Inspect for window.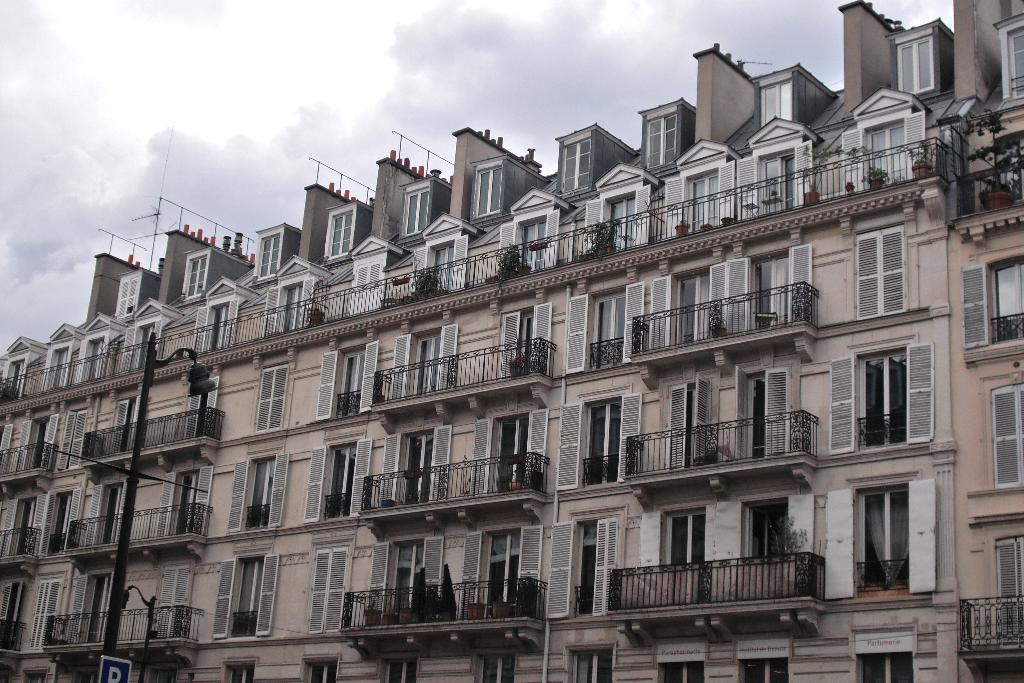
Inspection: bbox=(214, 550, 282, 644).
